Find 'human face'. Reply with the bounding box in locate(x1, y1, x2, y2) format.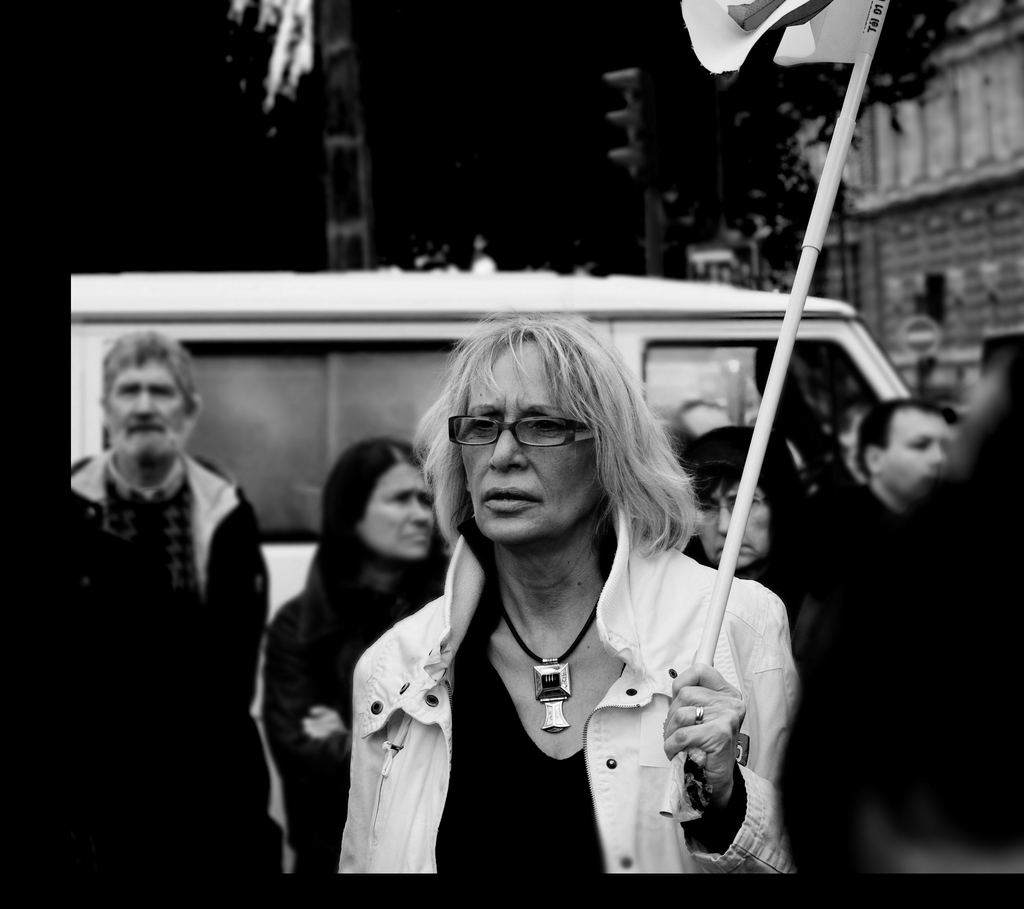
locate(883, 411, 948, 493).
